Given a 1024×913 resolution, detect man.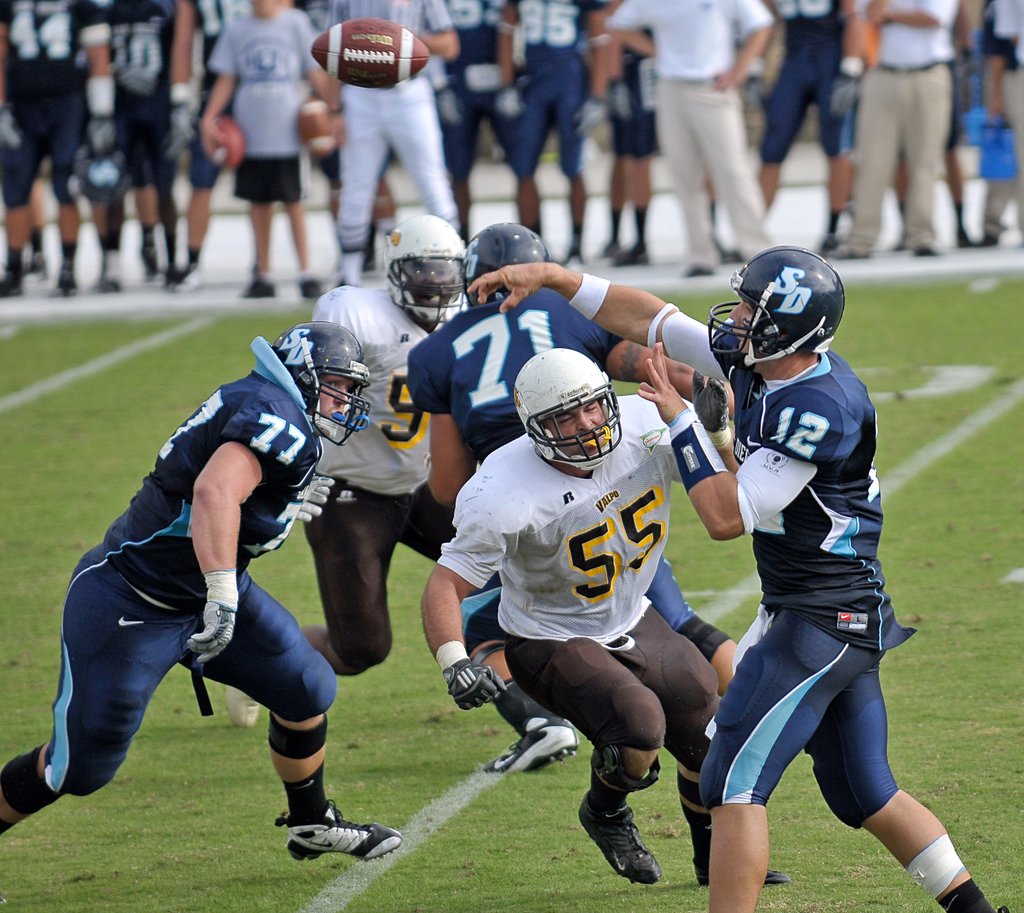
x1=248, y1=203, x2=755, y2=736.
